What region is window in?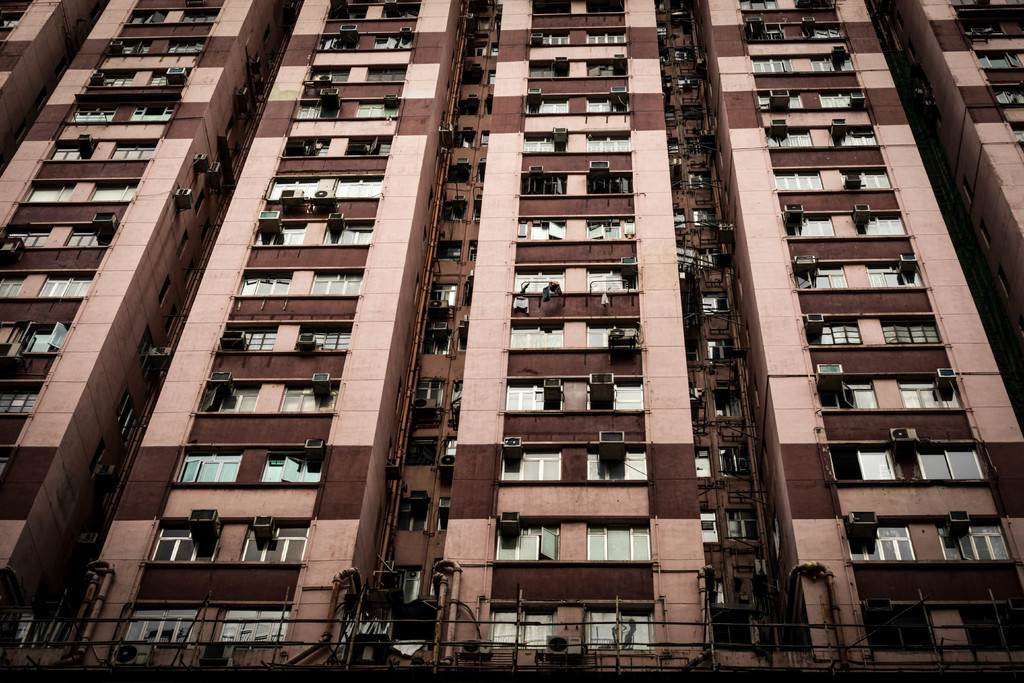
crop(785, 213, 908, 235).
